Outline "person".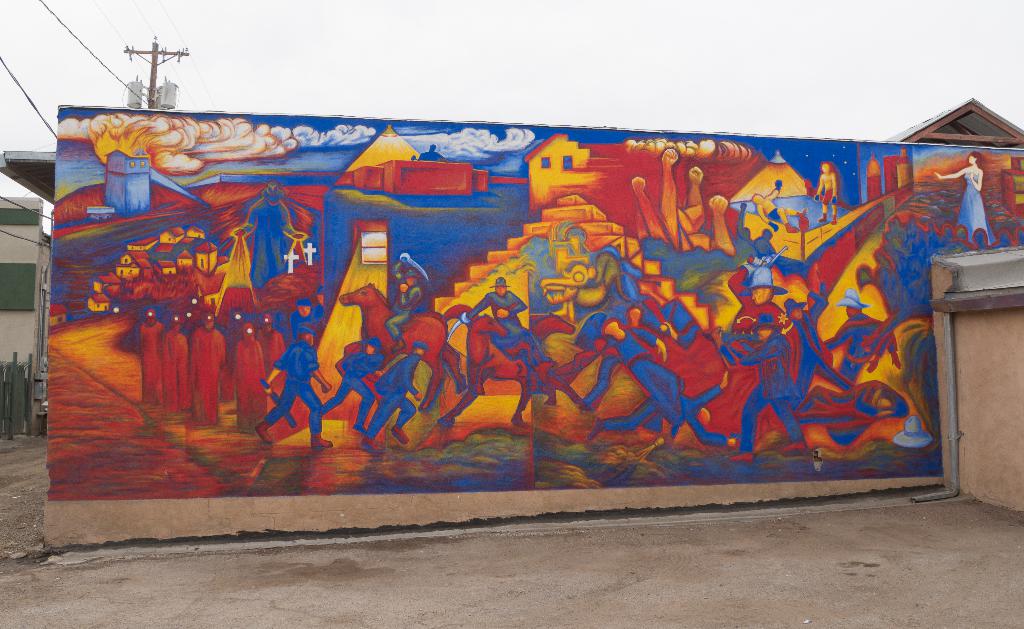
Outline: rect(460, 274, 549, 354).
